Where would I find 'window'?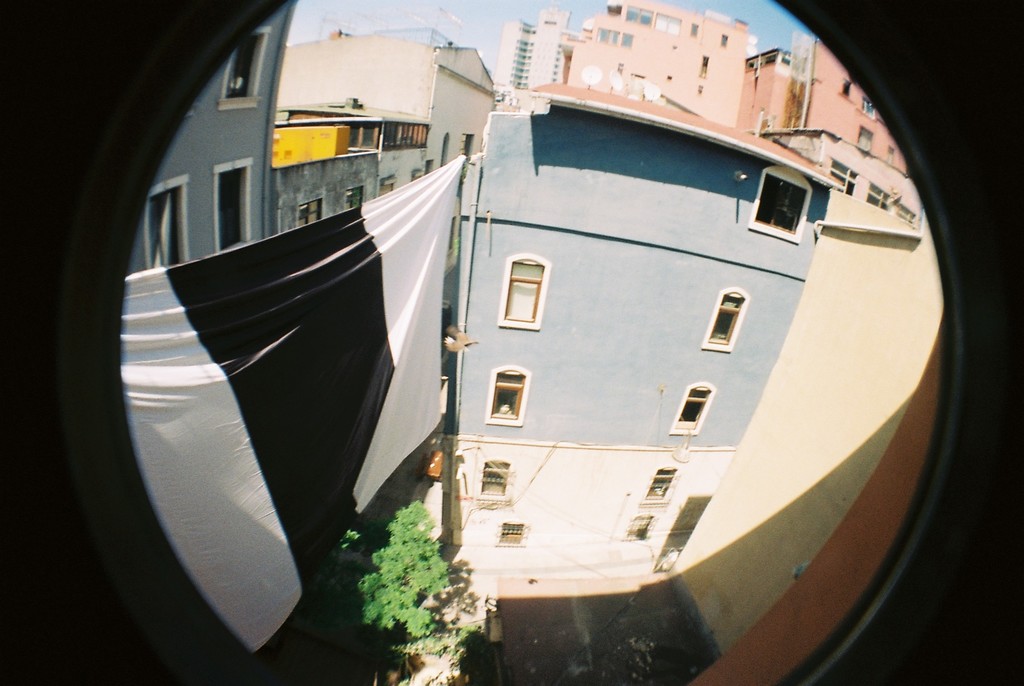
At region(749, 175, 805, 245).
